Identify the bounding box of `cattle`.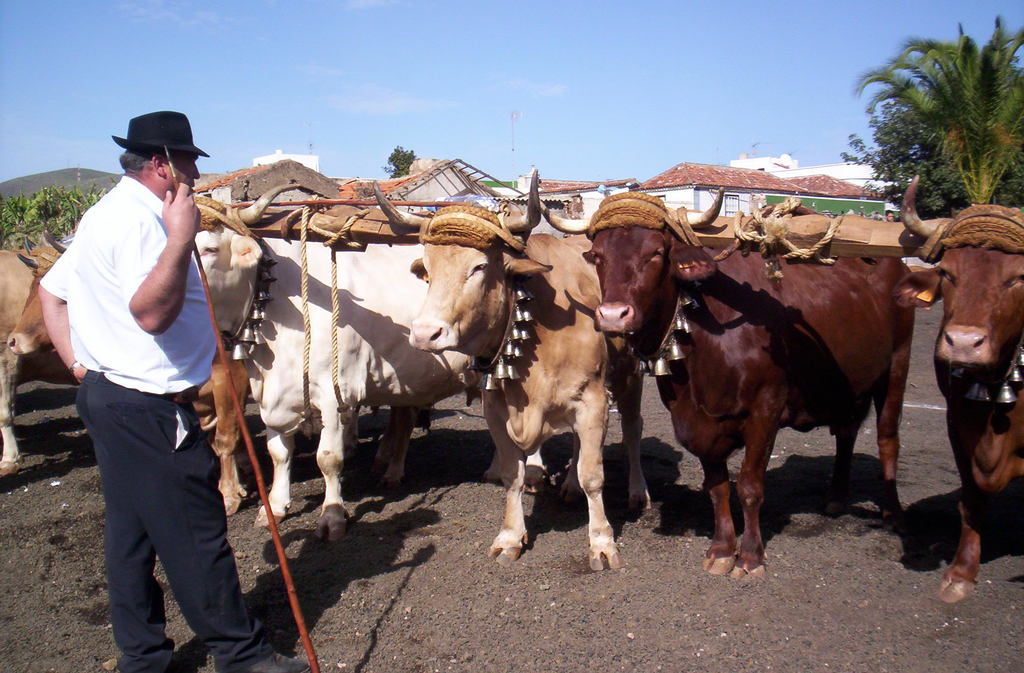
535 182 920 584.
